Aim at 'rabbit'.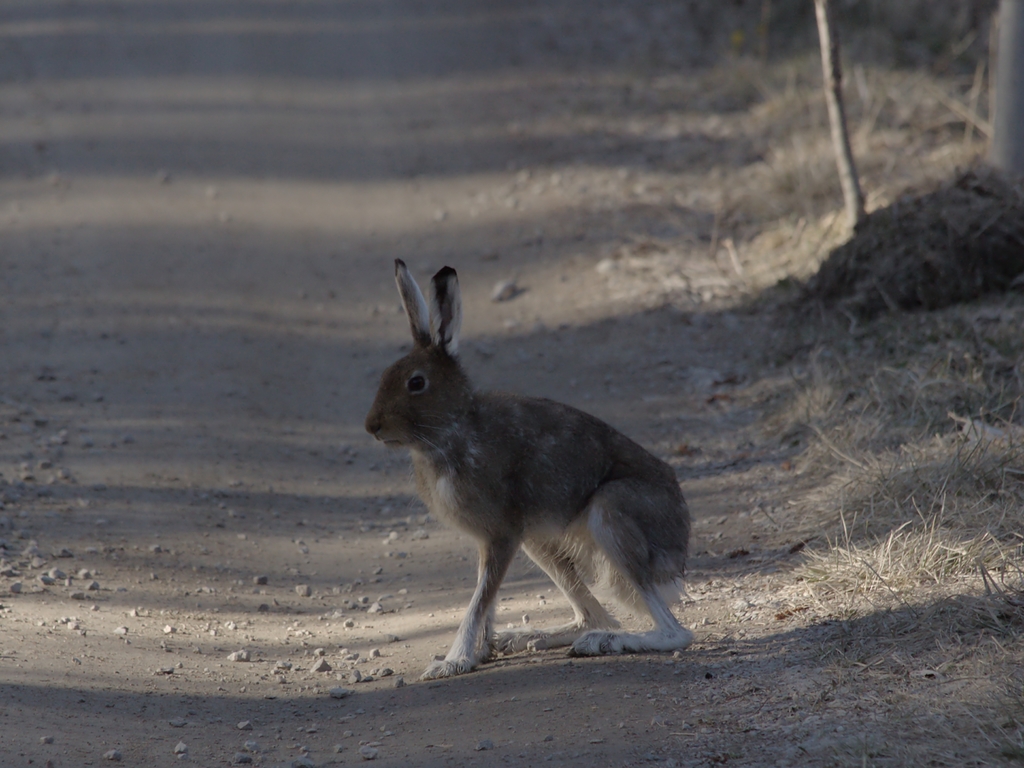
Aimed at 362, 261, 698, 678.
